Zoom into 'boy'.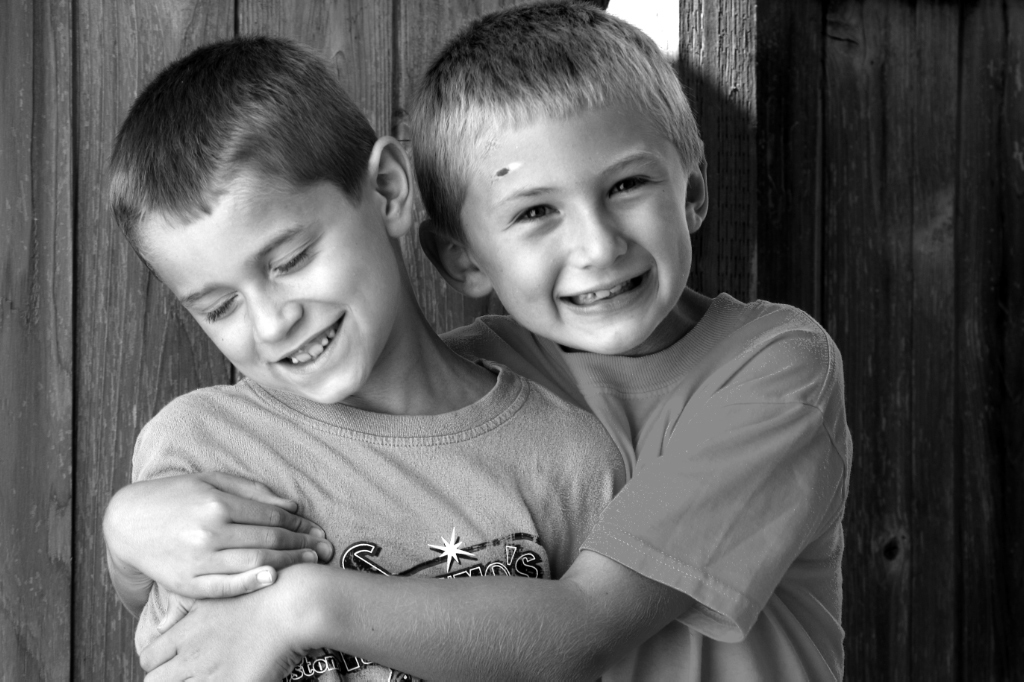
Zoom target: 105:0:850:681.
